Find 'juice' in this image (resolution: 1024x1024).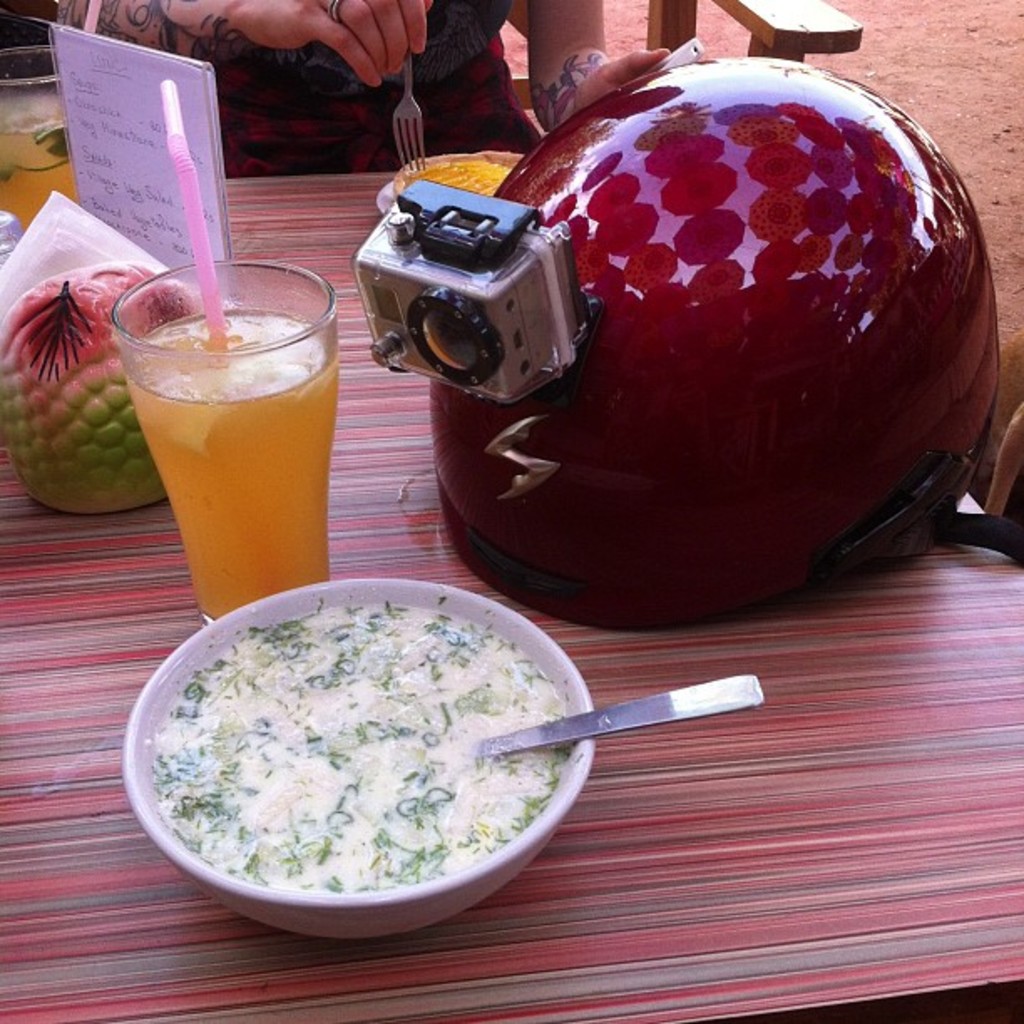
box=[120, 305, 338, 621].
